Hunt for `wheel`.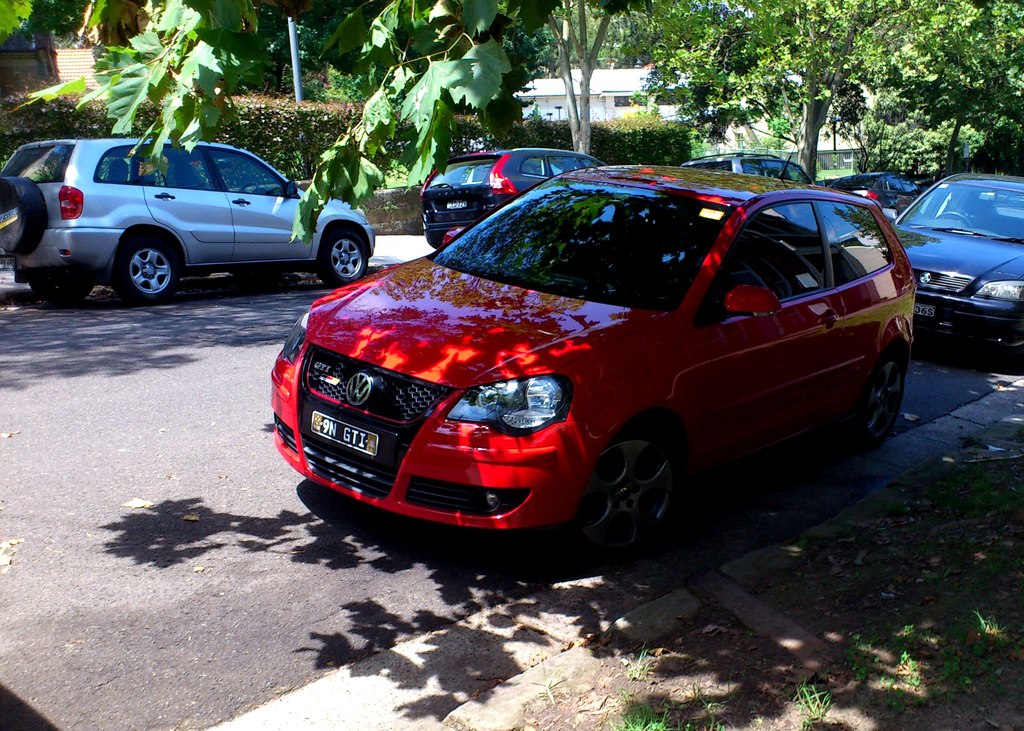
Hunted down at (574,425,694,568).
